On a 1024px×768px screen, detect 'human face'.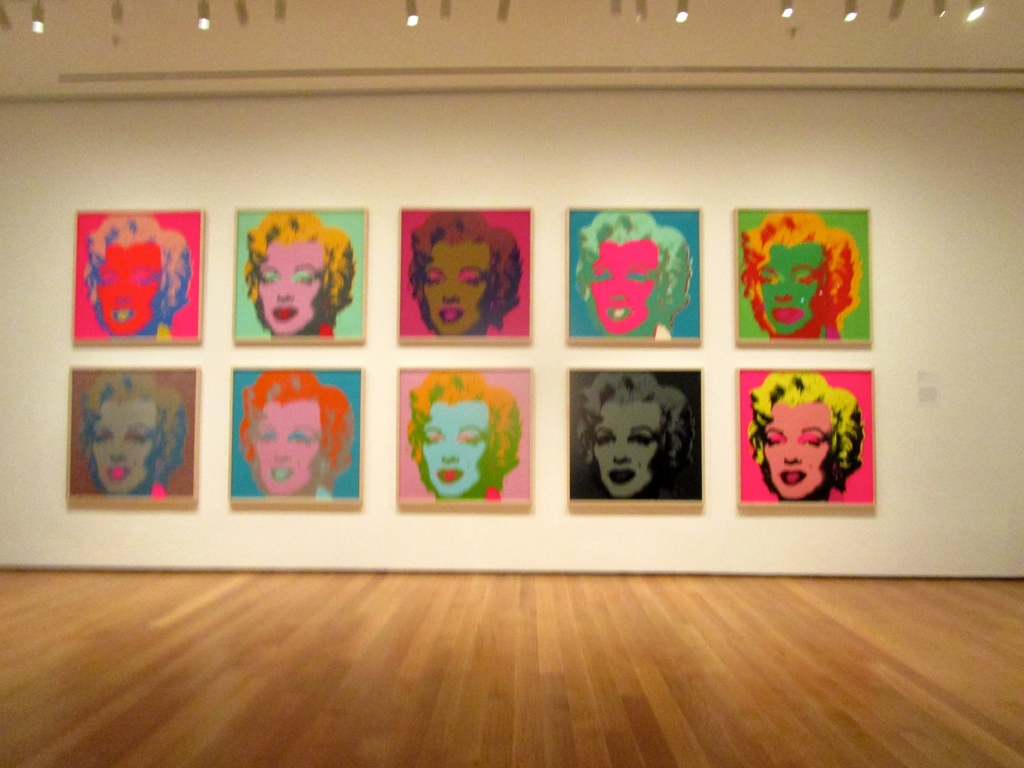
{"x1": 420, "y1": 245, "x2": 488, "y2": 338}.
